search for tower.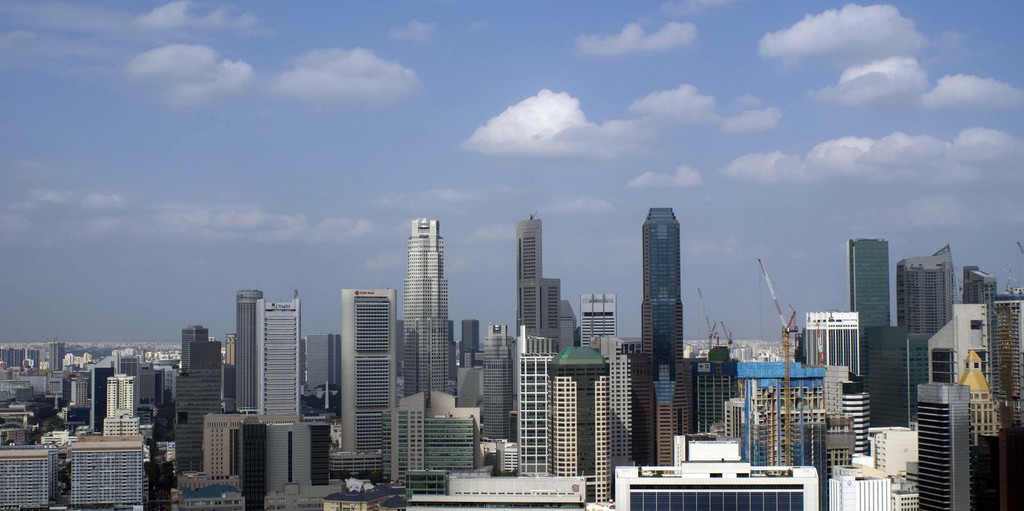
Found at (173, 321, 239, 485).
